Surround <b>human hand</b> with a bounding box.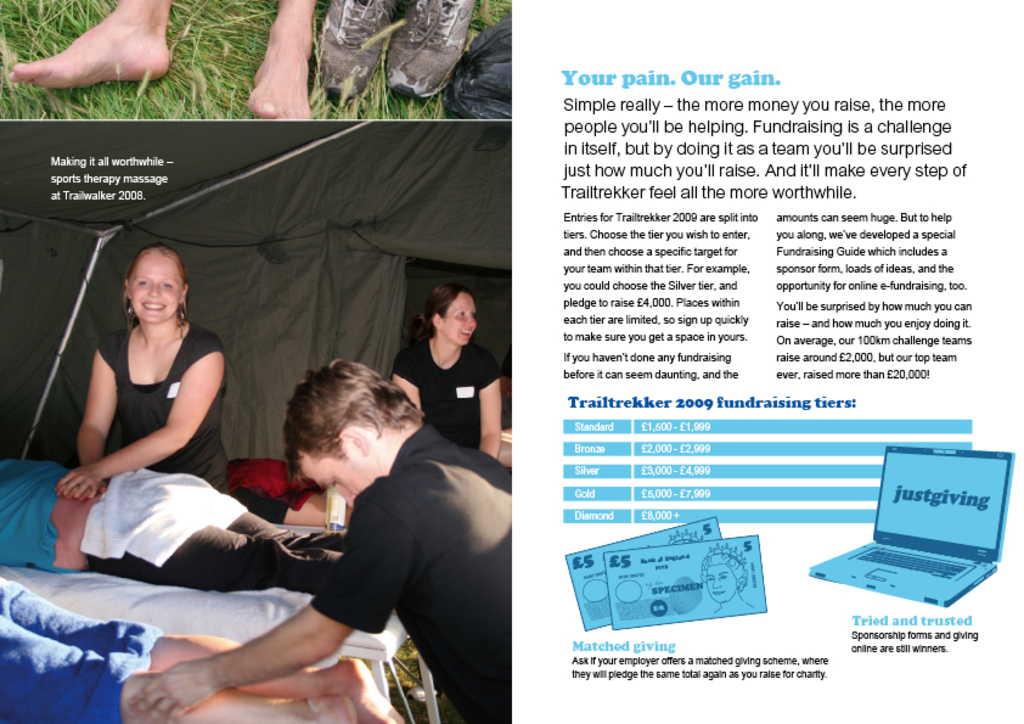
<bbox>52, 466, 106, 501</bbox>.
